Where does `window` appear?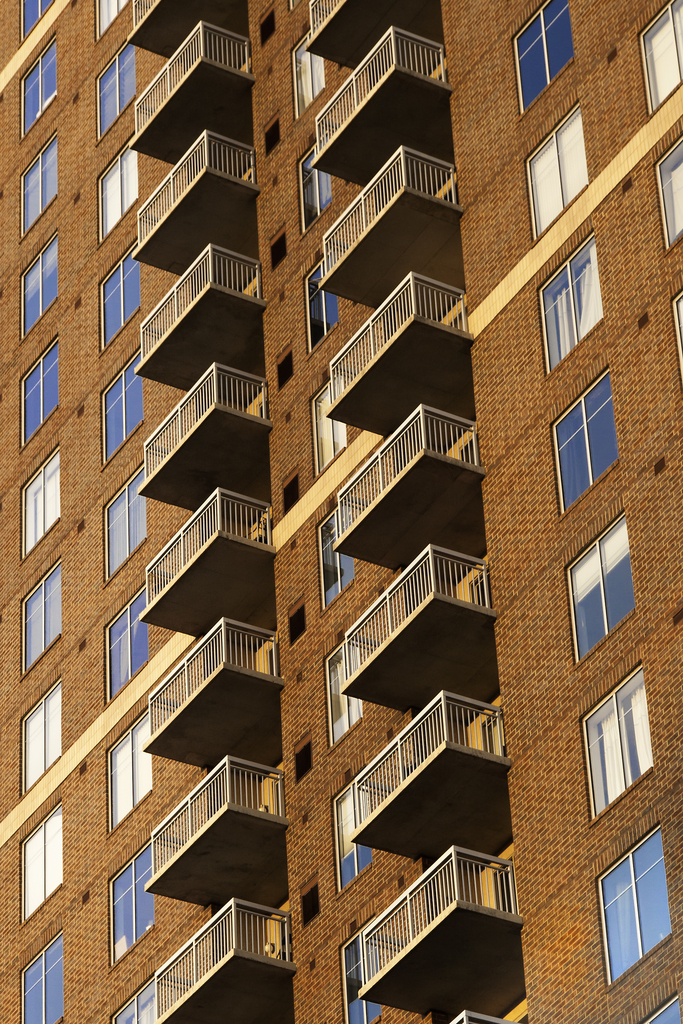
Appears at (left=99, top=245, right=145, bottom=349).
